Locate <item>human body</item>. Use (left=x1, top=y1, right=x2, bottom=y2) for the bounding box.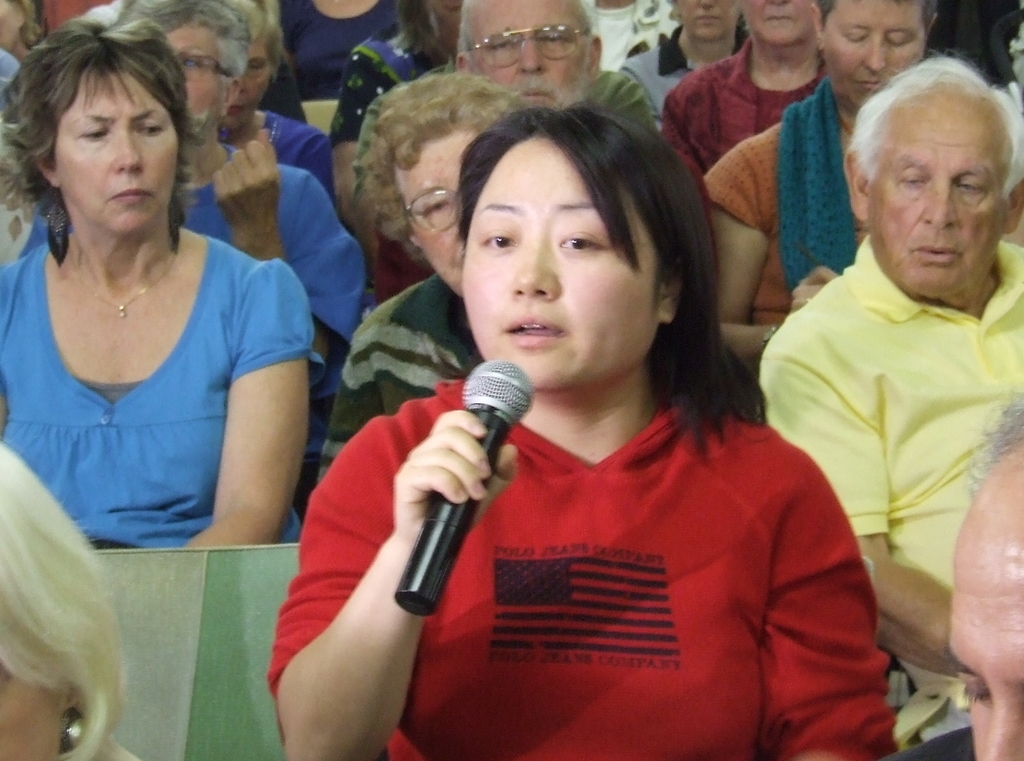
(left=714, top=90, right=863, bottom=354).
